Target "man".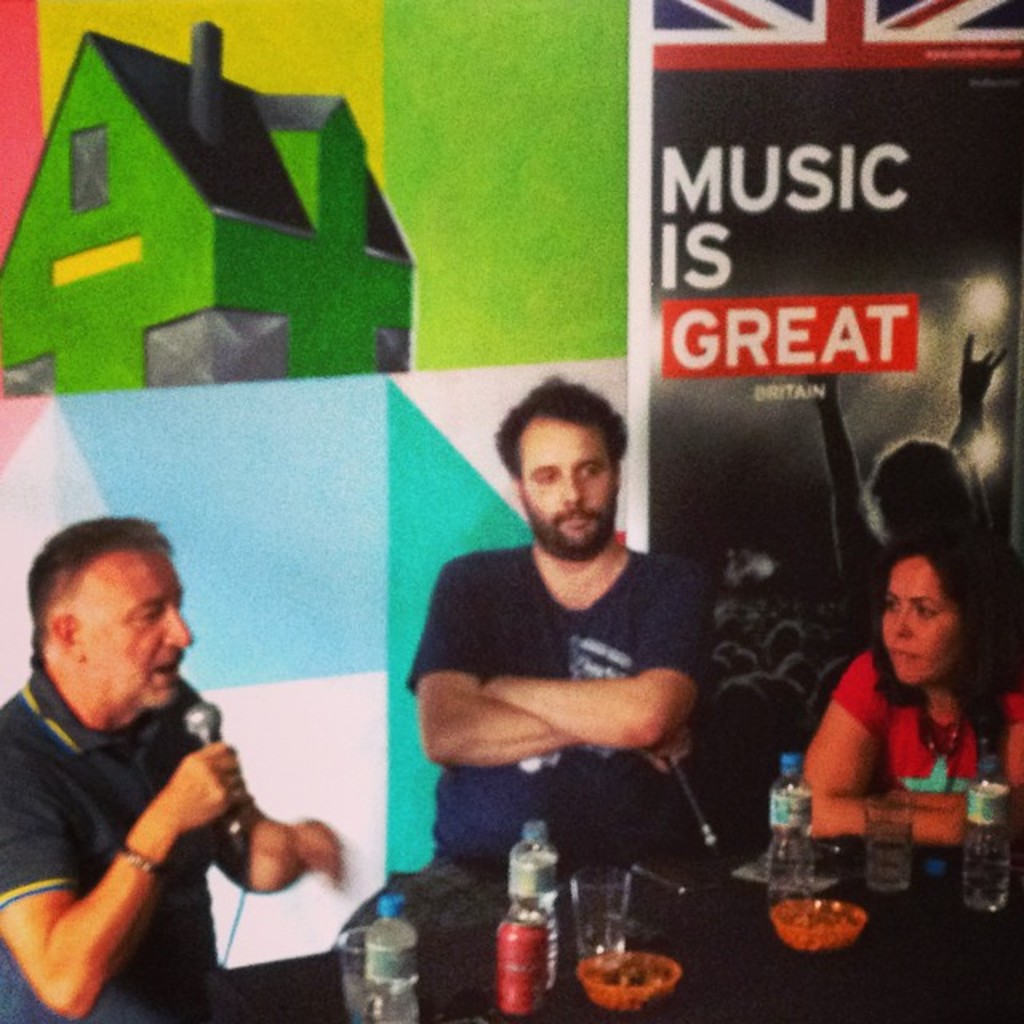
Target region: crop(0, 517, 330, 1022).
